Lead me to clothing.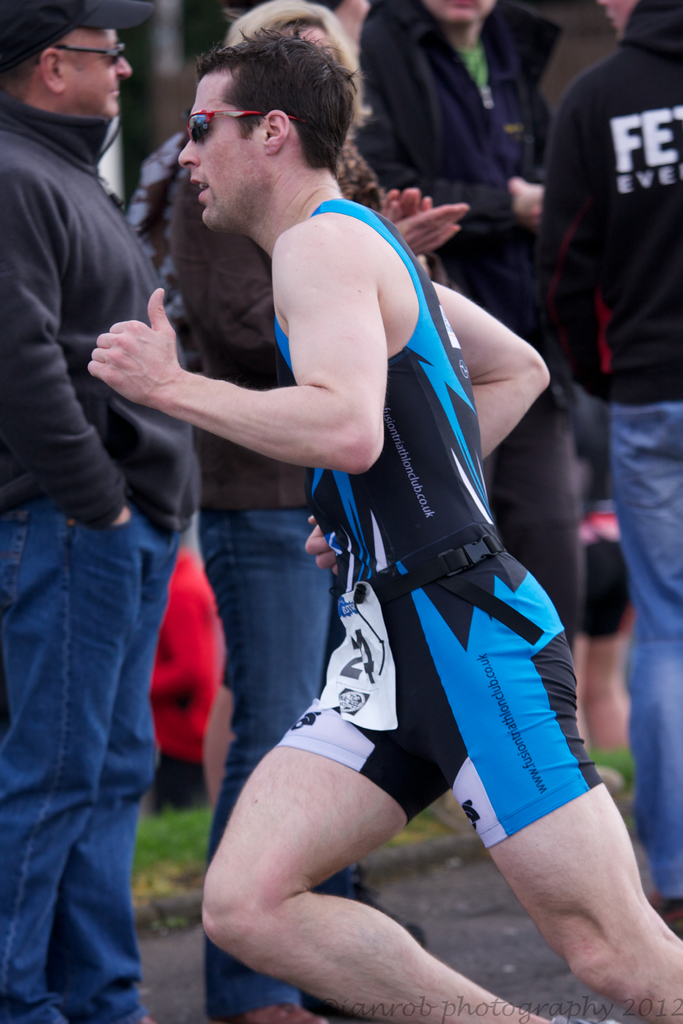
Lead to crop(516, 0, 623, 120).
